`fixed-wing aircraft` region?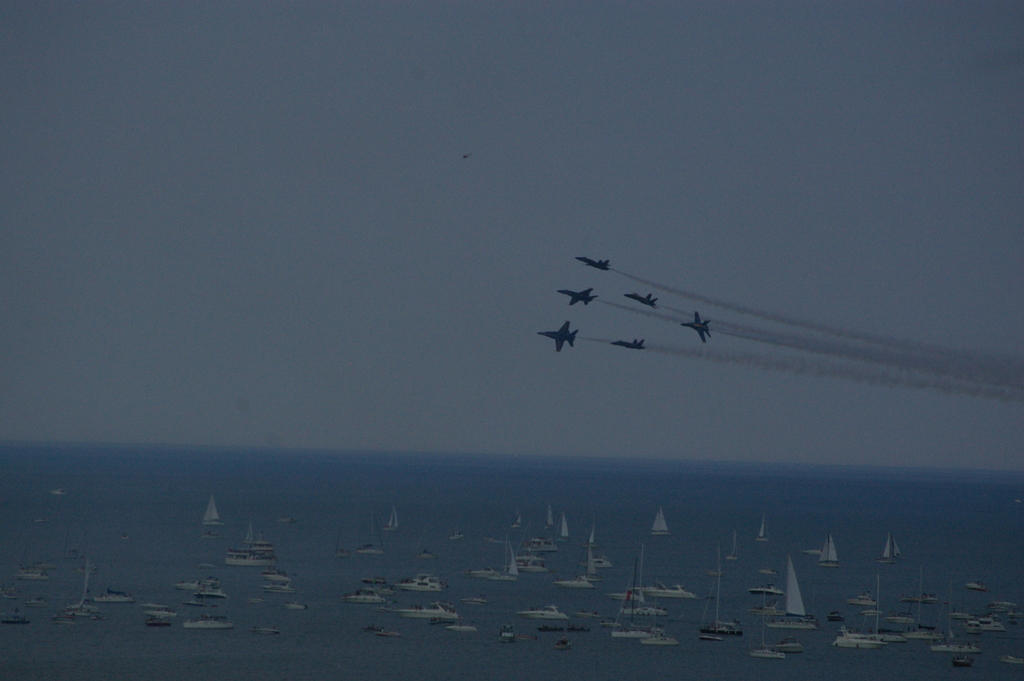
Rect(609, 338, 647, 350)
